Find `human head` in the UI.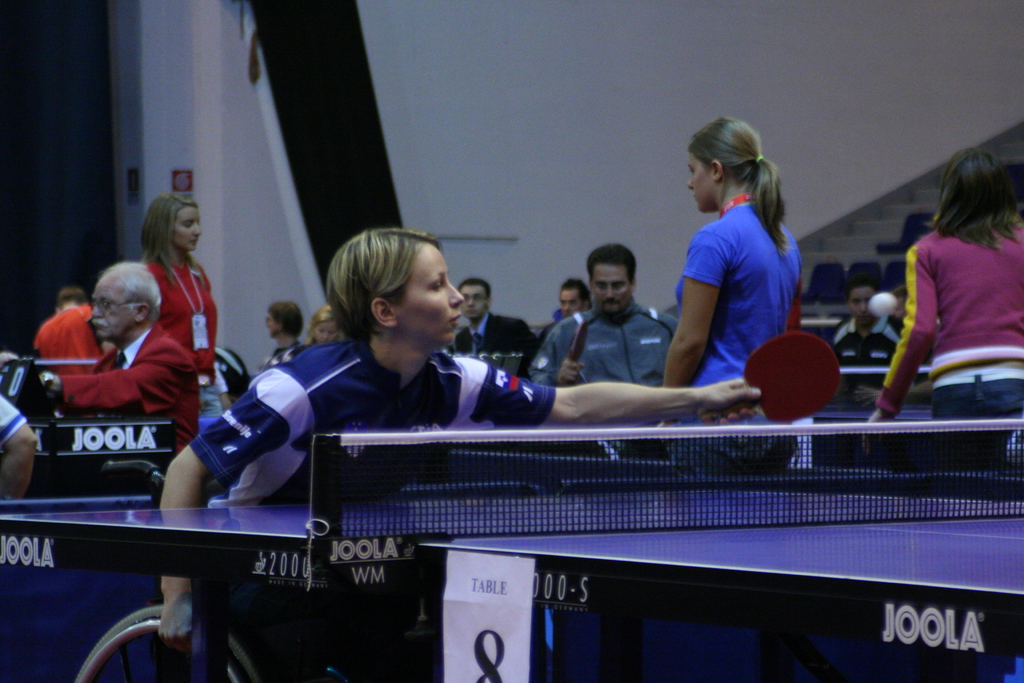
UI element at [893,287,902,317].
